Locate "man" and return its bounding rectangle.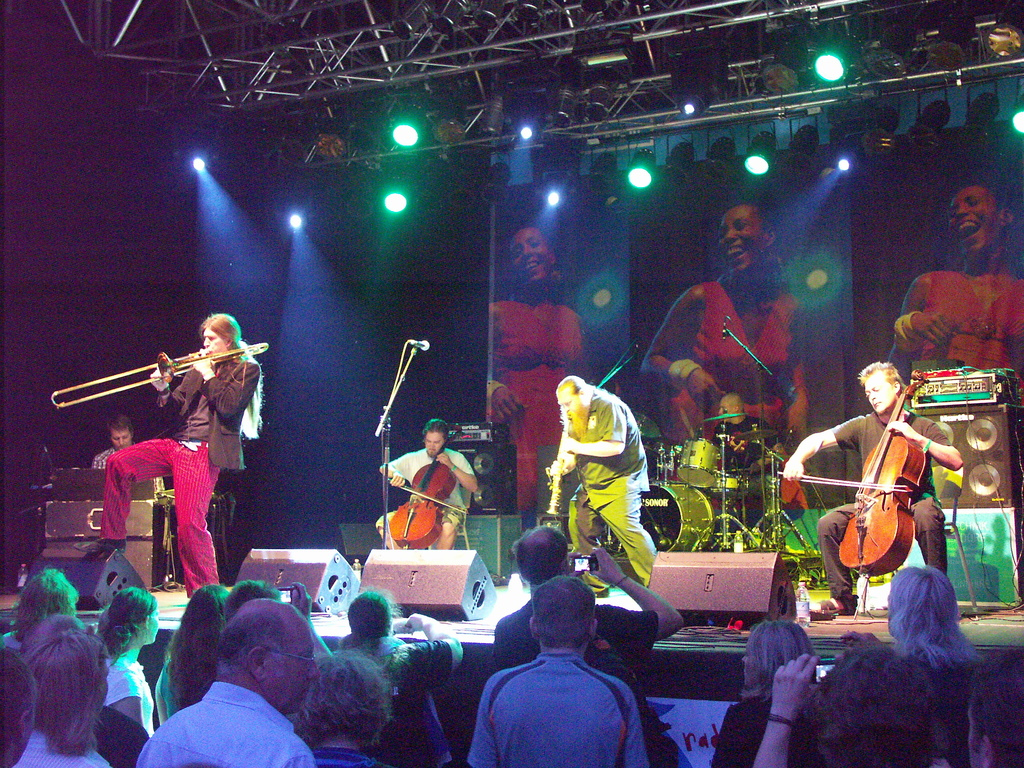
<box>493,527,684,767</box>.
